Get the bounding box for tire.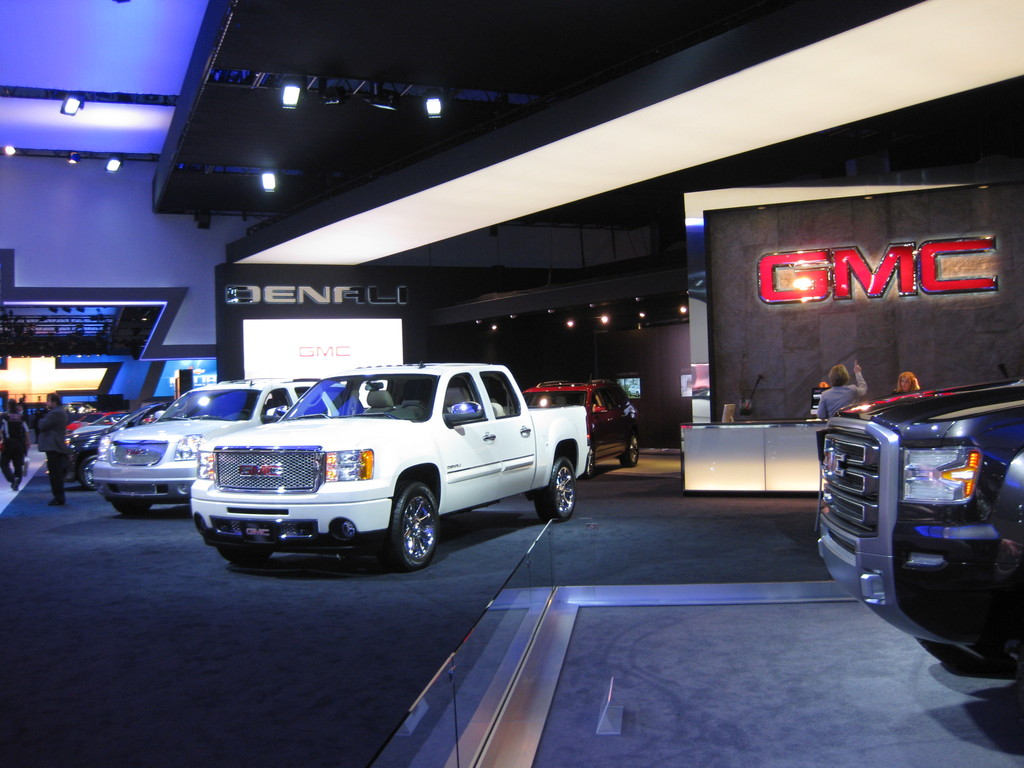
Rect(220, 544, 272, 569).
